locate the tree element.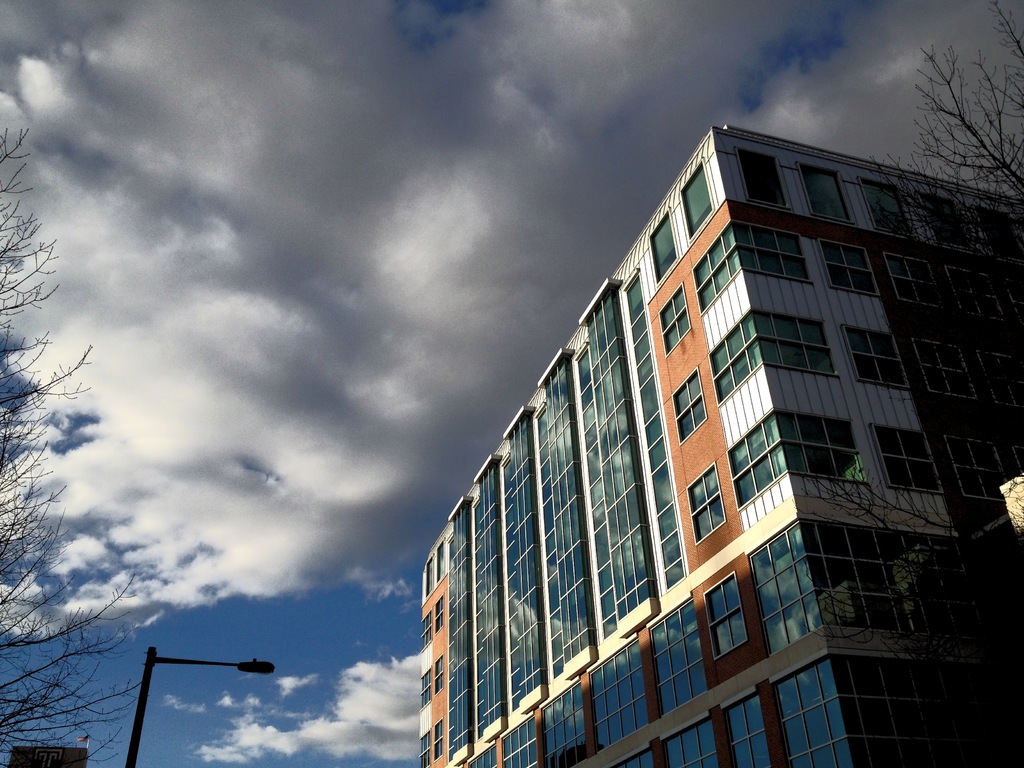
Element bbox: bbox=(901, 0, 1023, 495).
